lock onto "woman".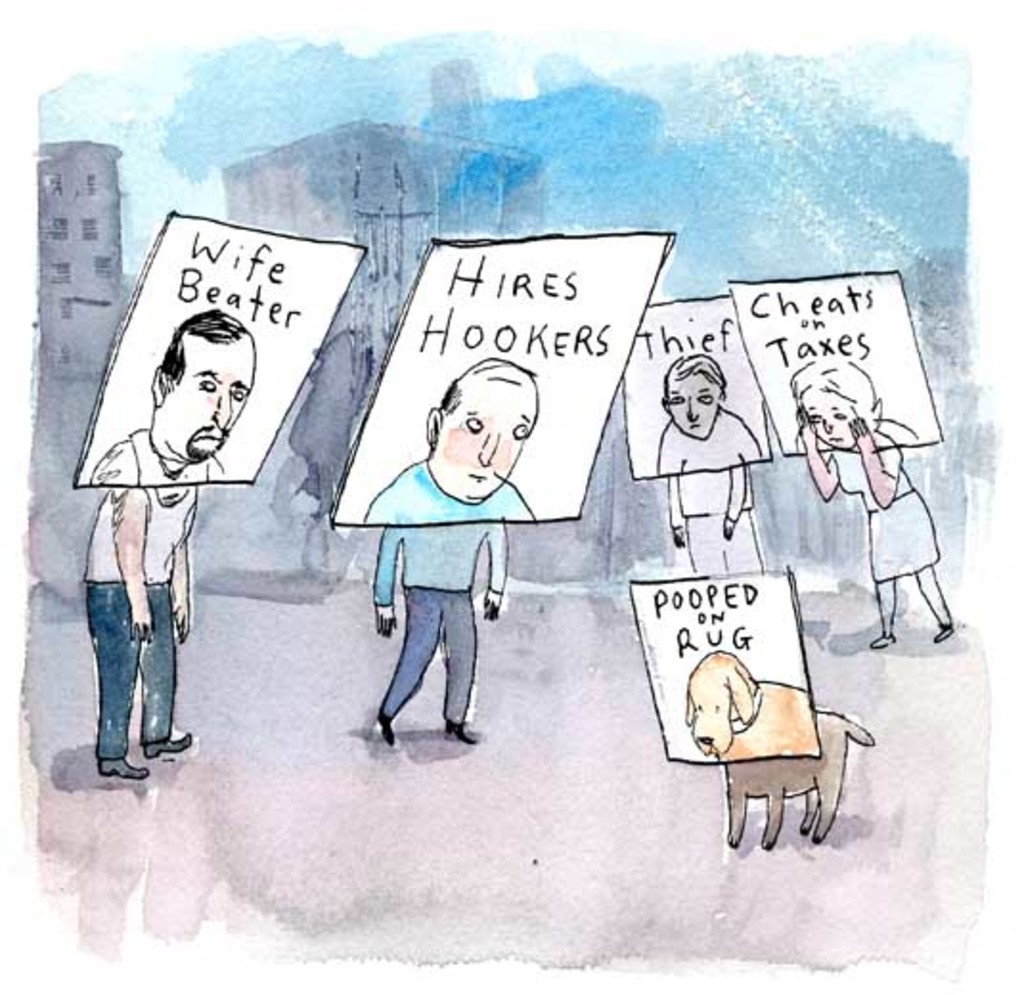
Locked: box(792, 362, 955, 647).
